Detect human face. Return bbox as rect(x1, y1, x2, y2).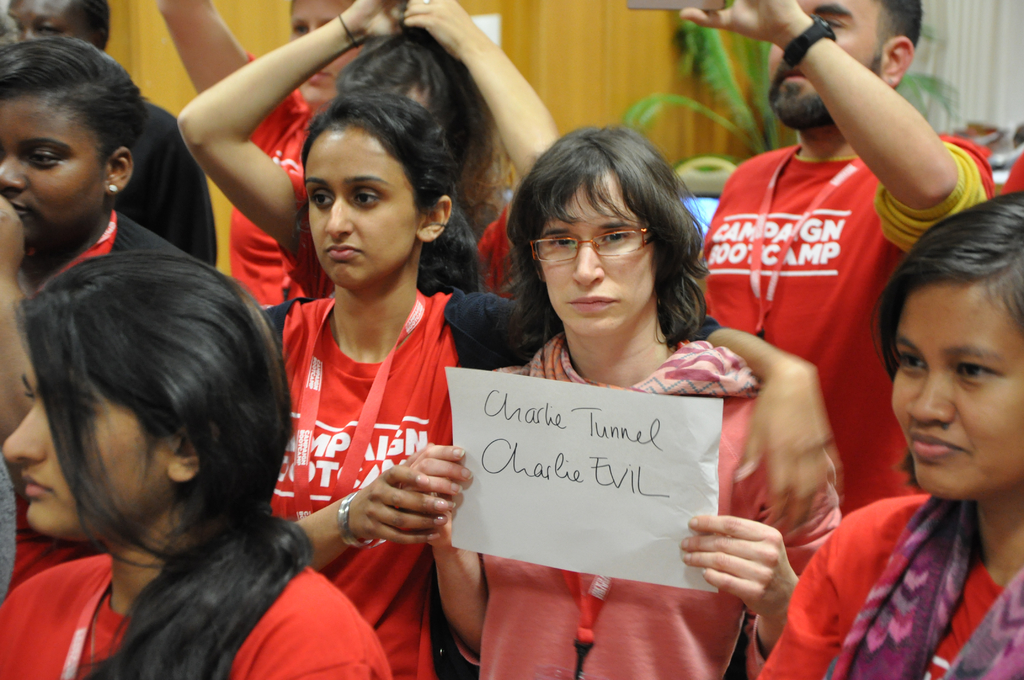
rect(299, 124, 414, 287).
